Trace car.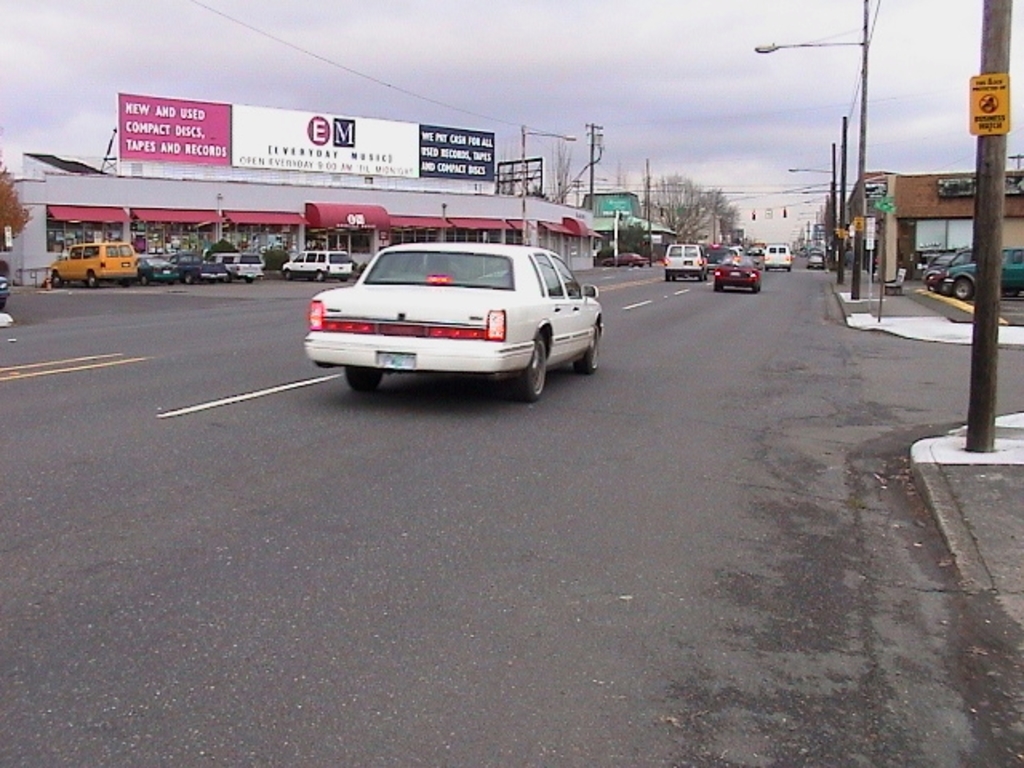
Traced to l=202, t=253, r=264, b=282.
